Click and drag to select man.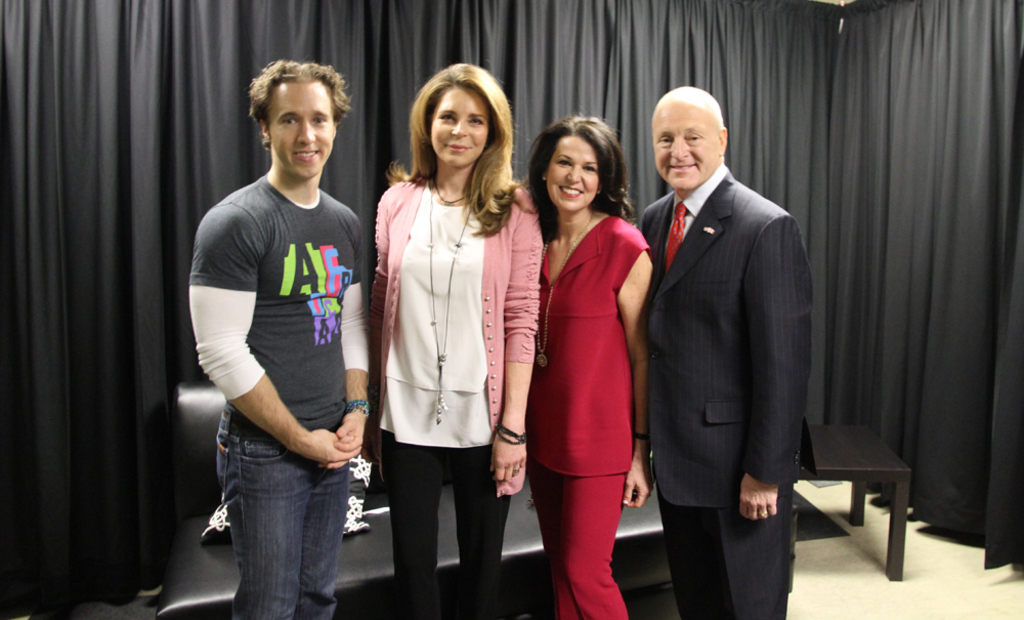
Selection: locate(188, 56, 371, 619).
